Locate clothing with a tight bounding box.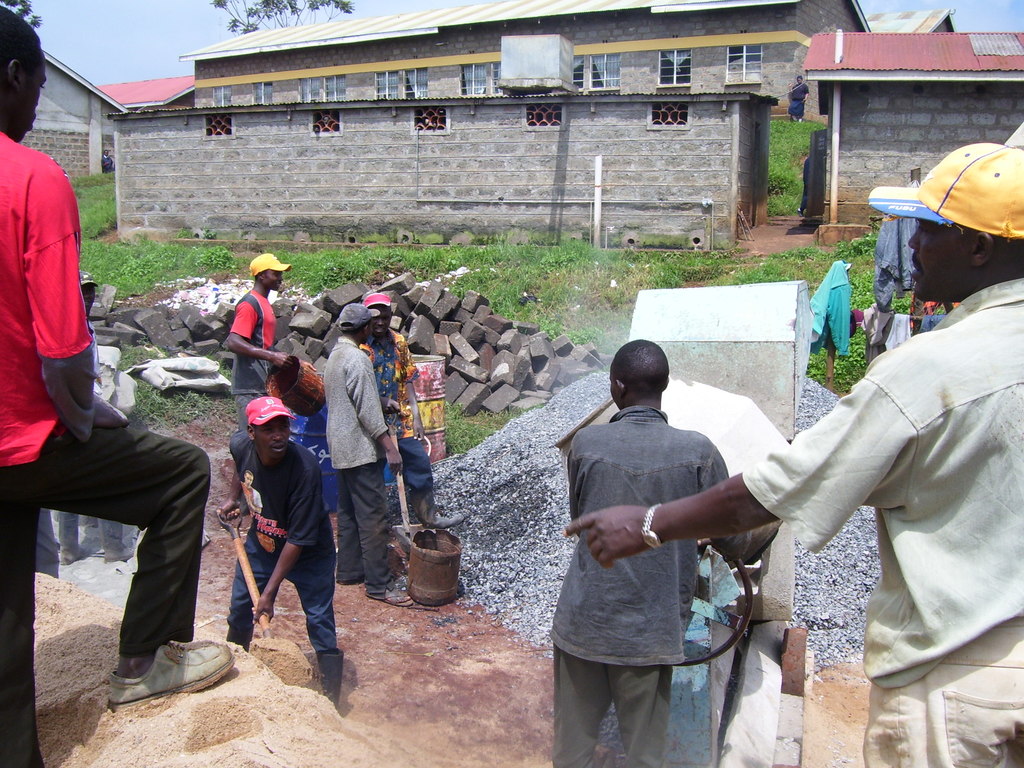
[x1=862, y1=308, x2=891, y2=362].
